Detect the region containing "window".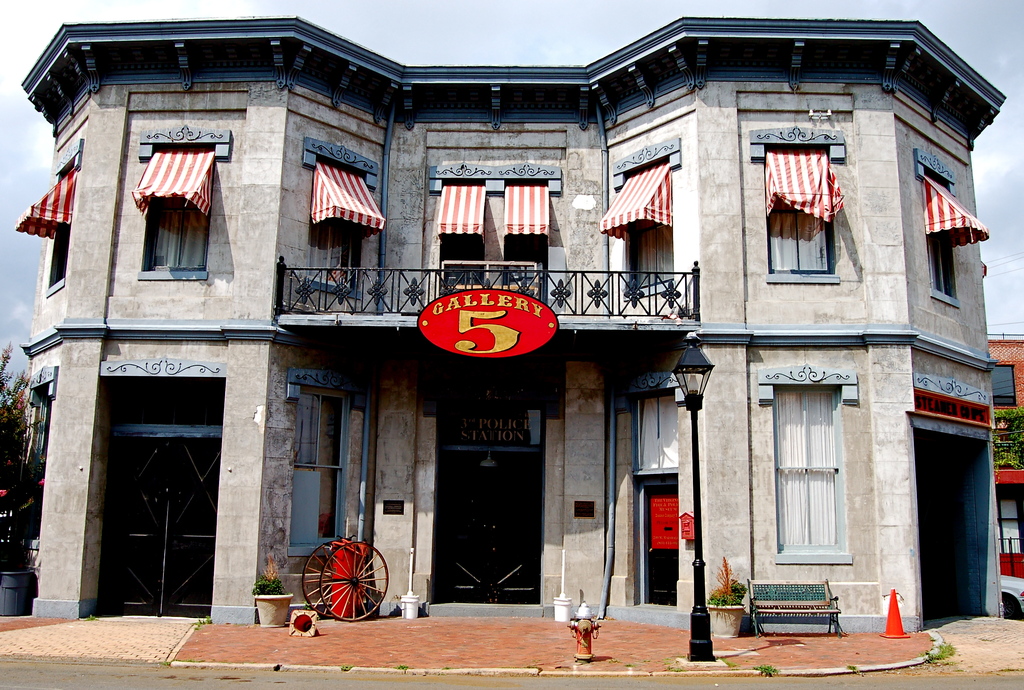
BBox(767, 381, 857, 558).
